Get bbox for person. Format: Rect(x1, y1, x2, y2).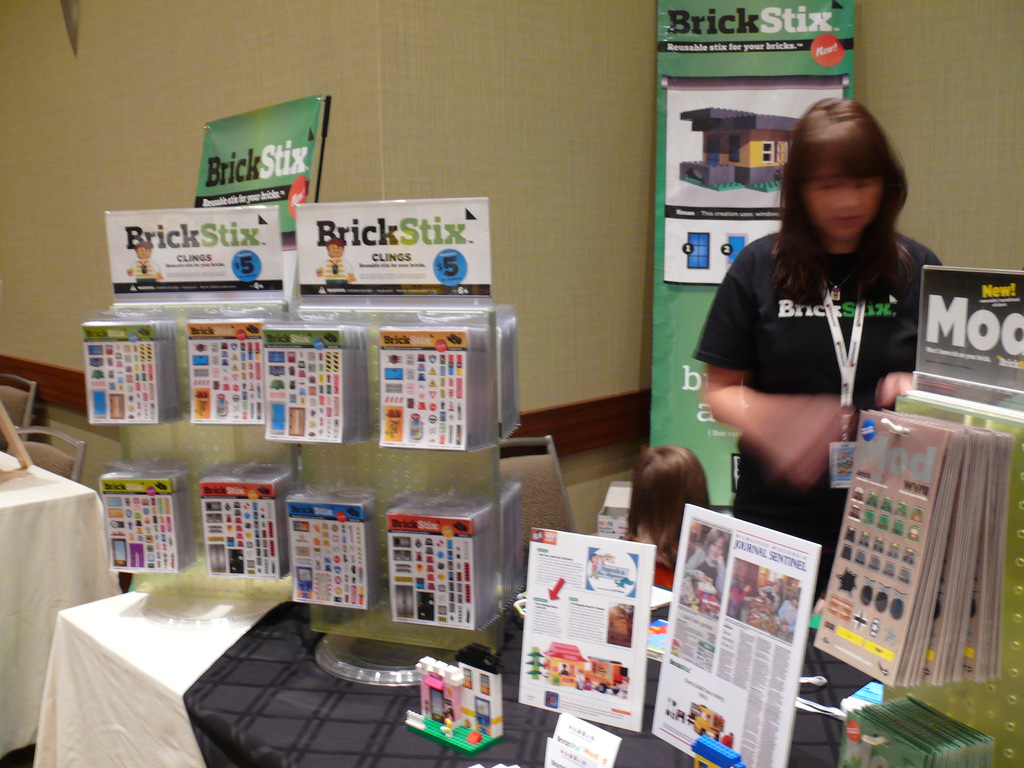
Rect(684, 528, 726, 602).
